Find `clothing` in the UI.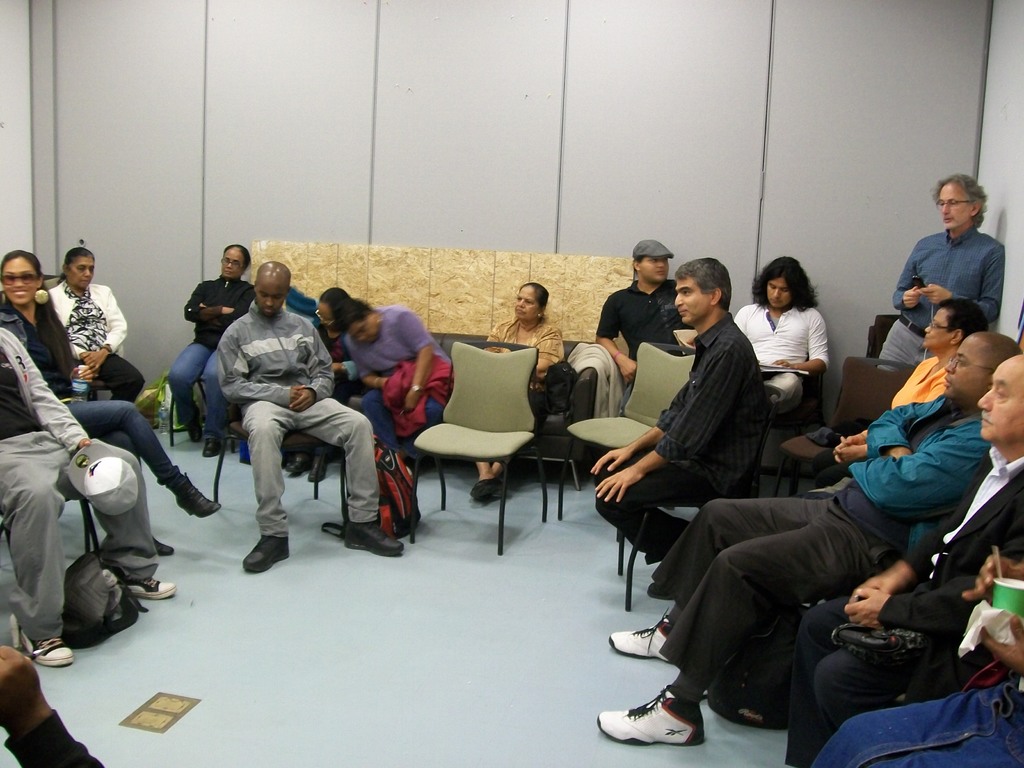
UI element at x1=0, y1=298, x2=184, y2=539.
